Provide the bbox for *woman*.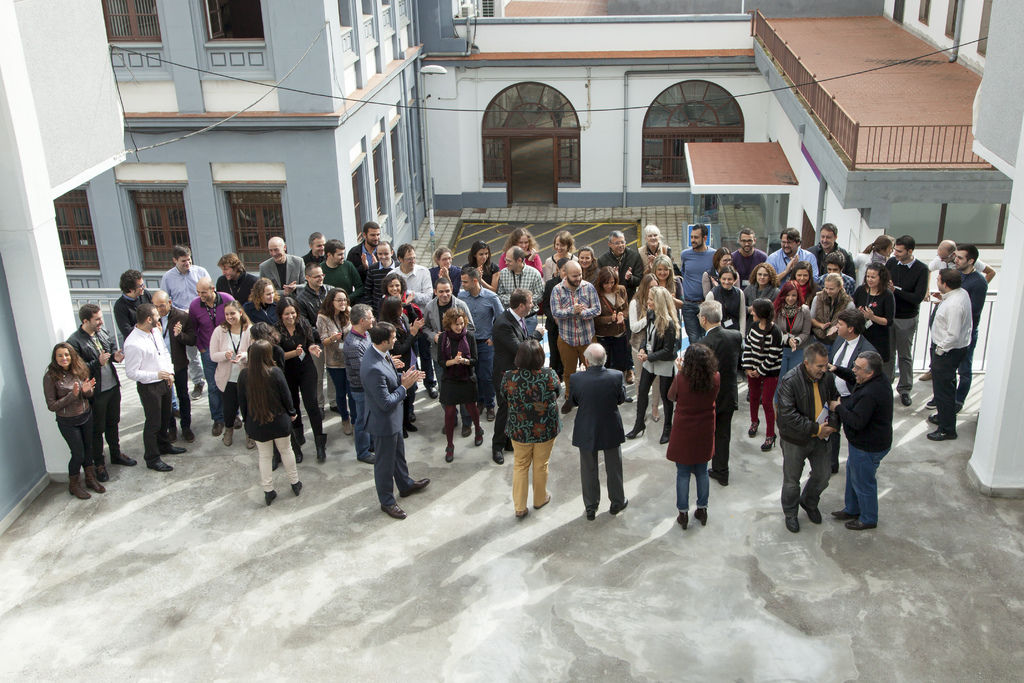
detection(669, 343, 721, 531).
